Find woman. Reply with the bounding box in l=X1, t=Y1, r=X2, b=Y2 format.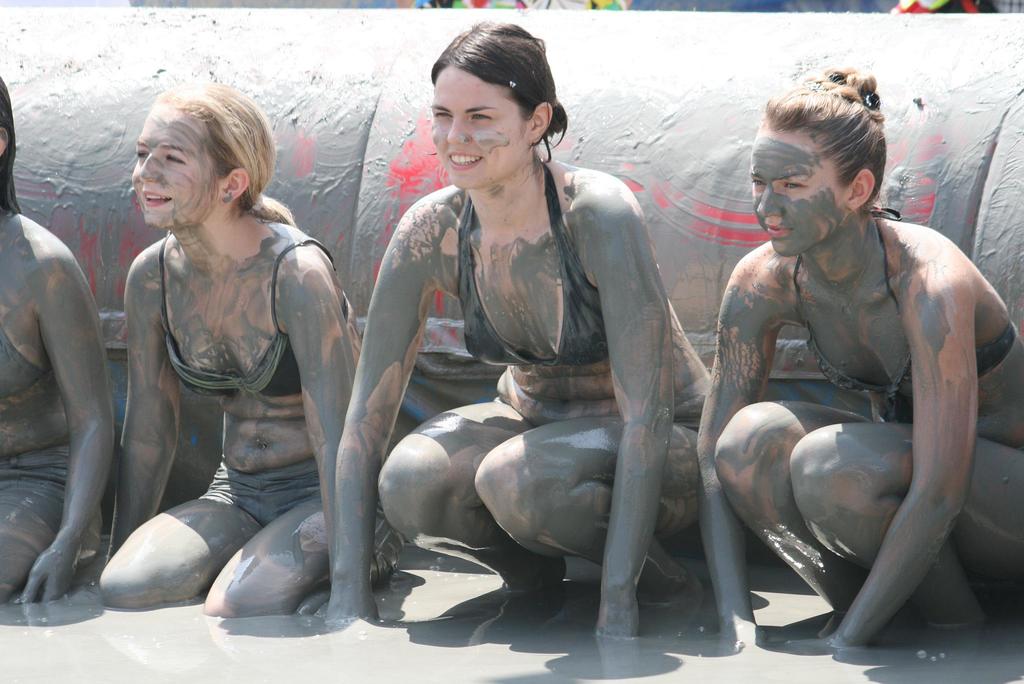
l=97, t=72, r=355, b=621.
